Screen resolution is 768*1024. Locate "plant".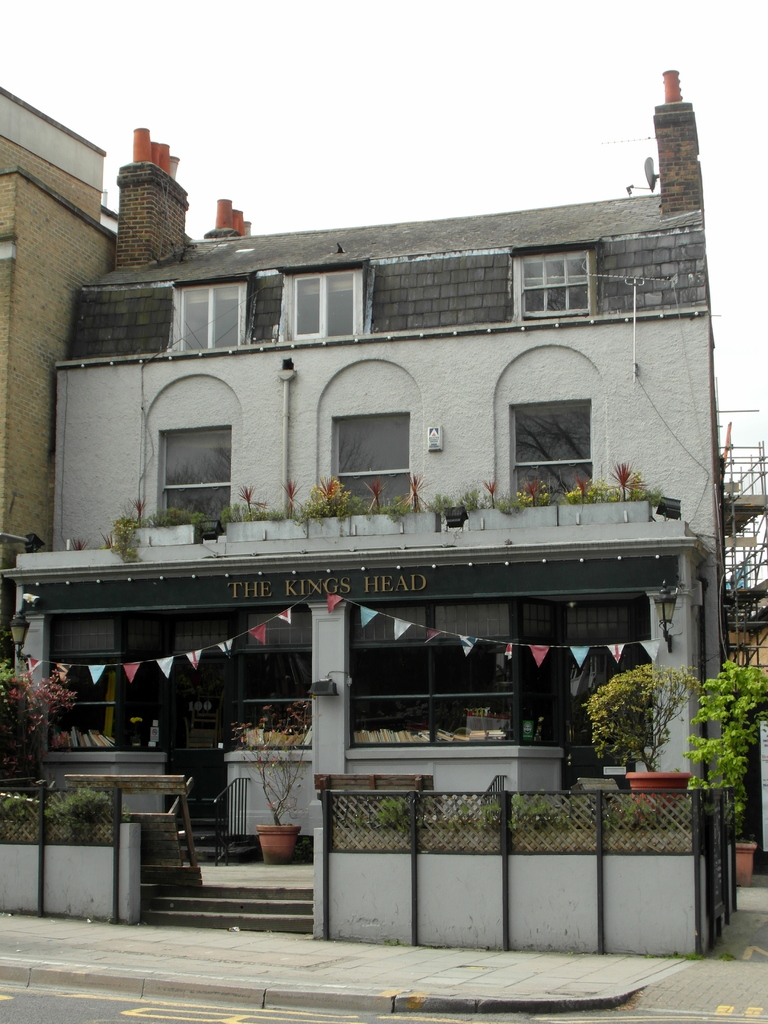
bbox(128, 493, 148, 521).
